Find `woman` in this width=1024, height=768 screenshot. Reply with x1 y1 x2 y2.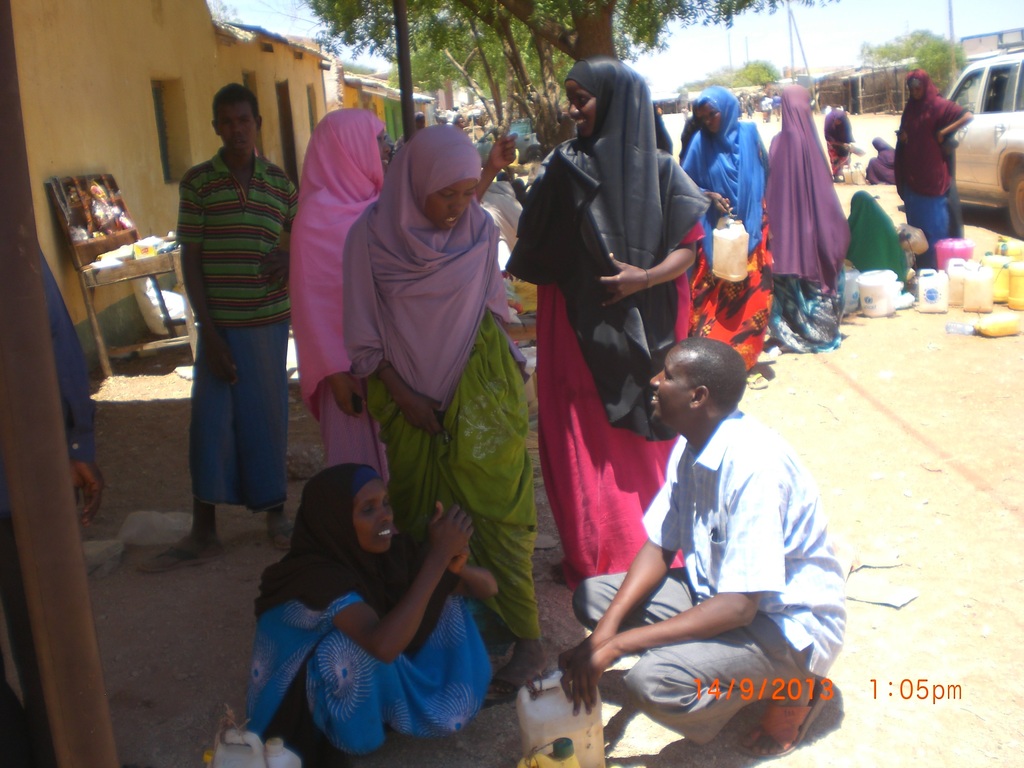
236 461 499 756.
